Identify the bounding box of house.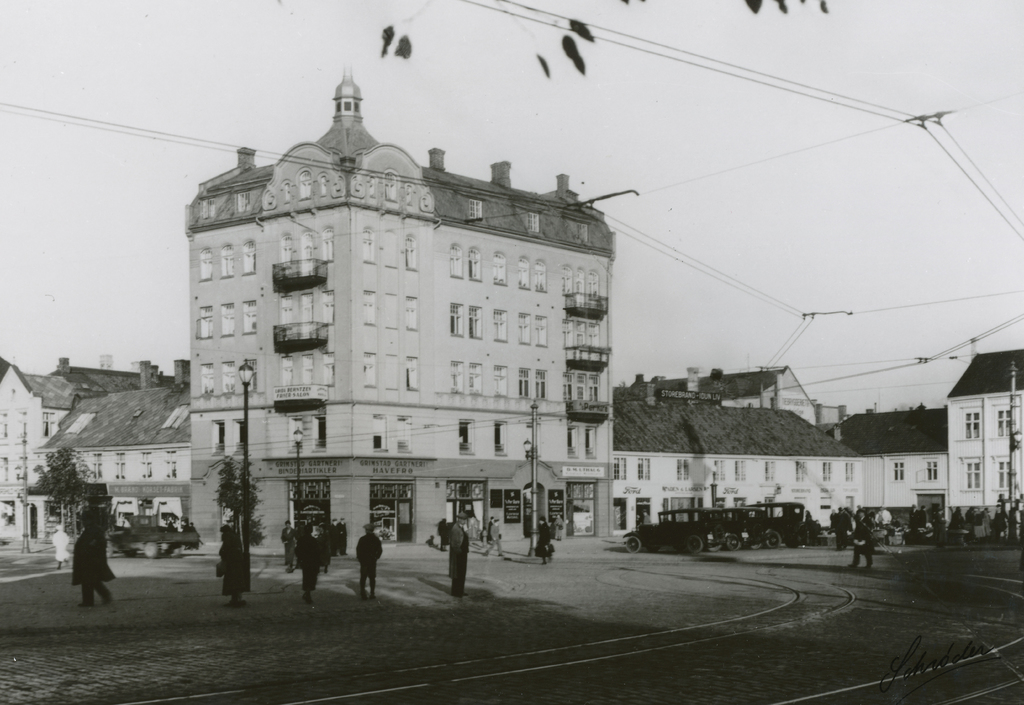
BBox(614, 391, 844, 538).
